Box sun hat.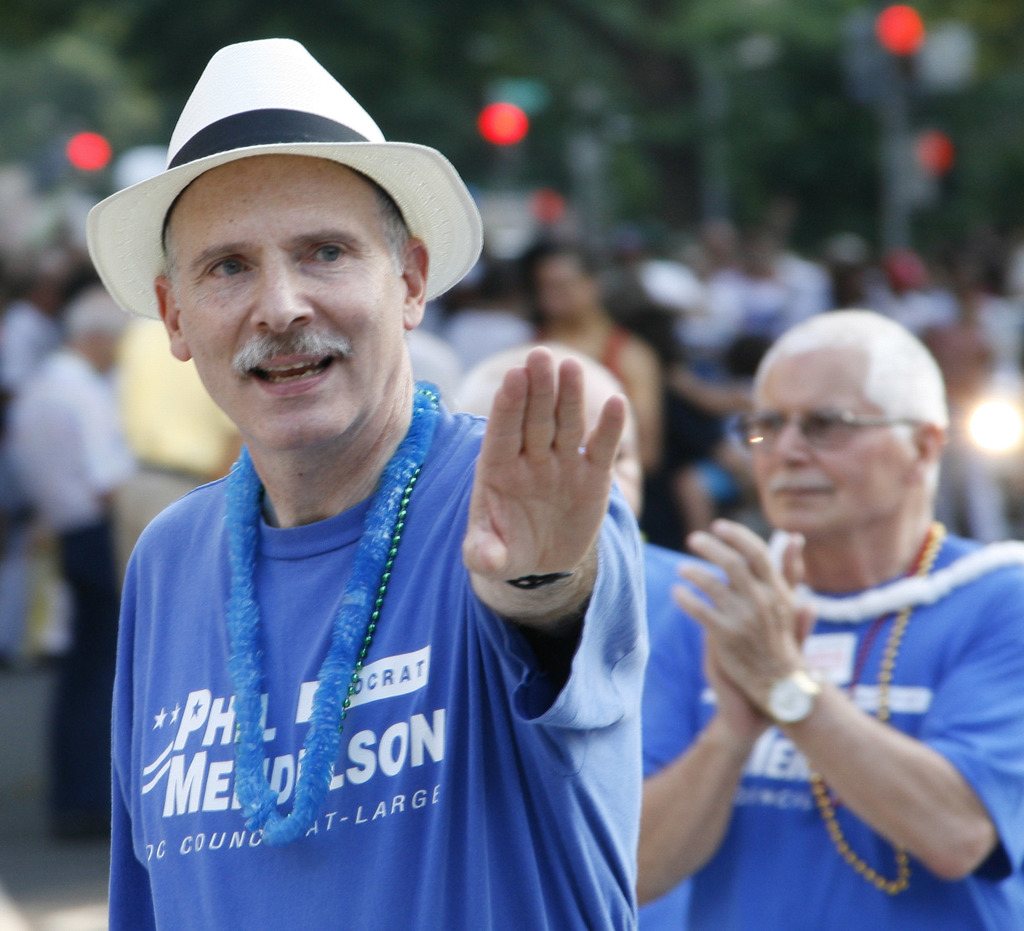
(817, 229, 875, 272).
